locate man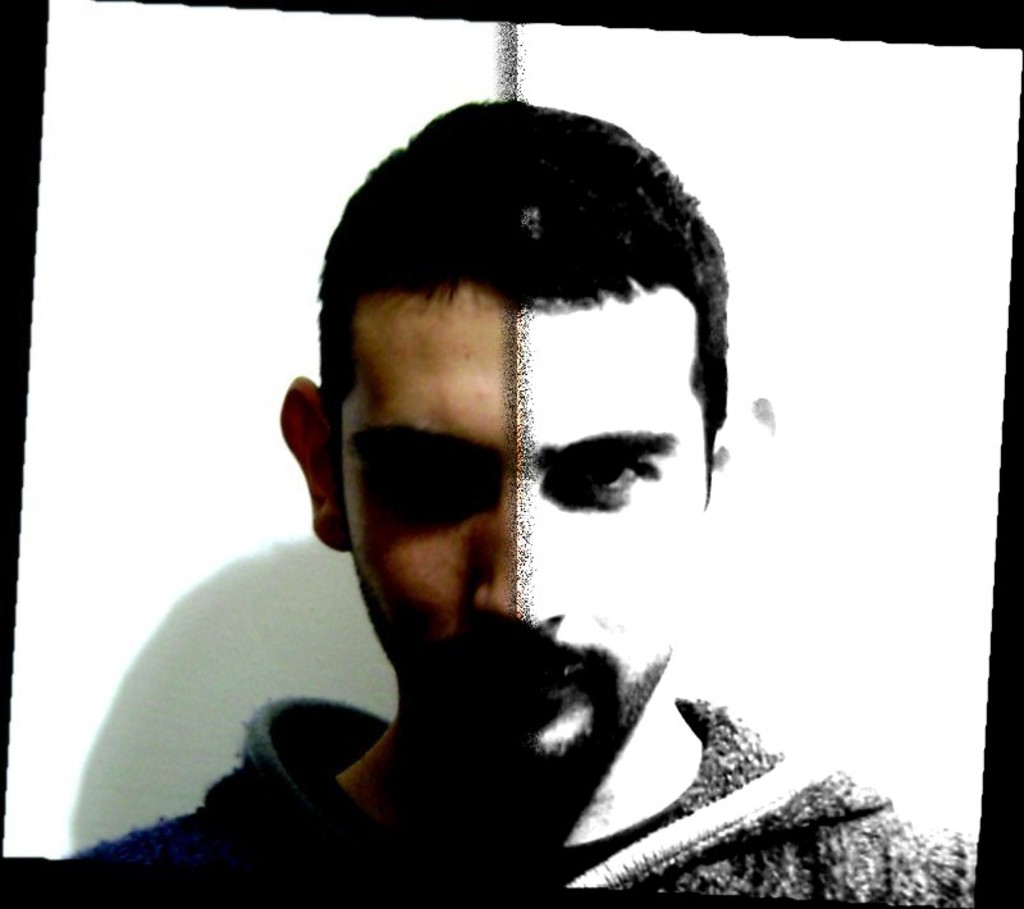
bbox(70, 91, 980, 908)
